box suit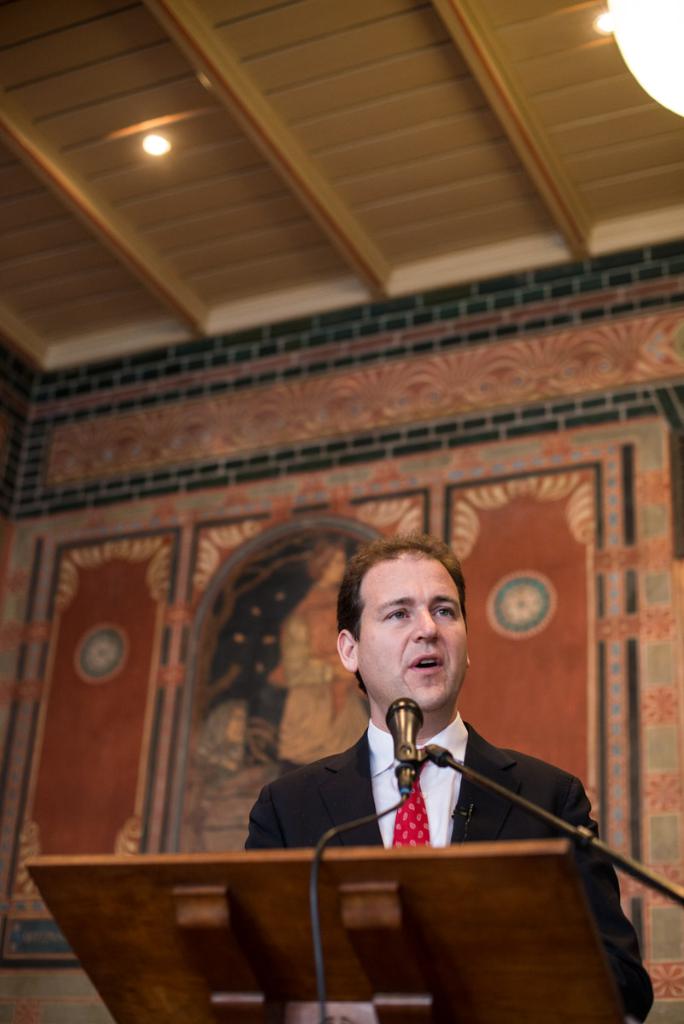
box=[237, 687, 605, 855]
